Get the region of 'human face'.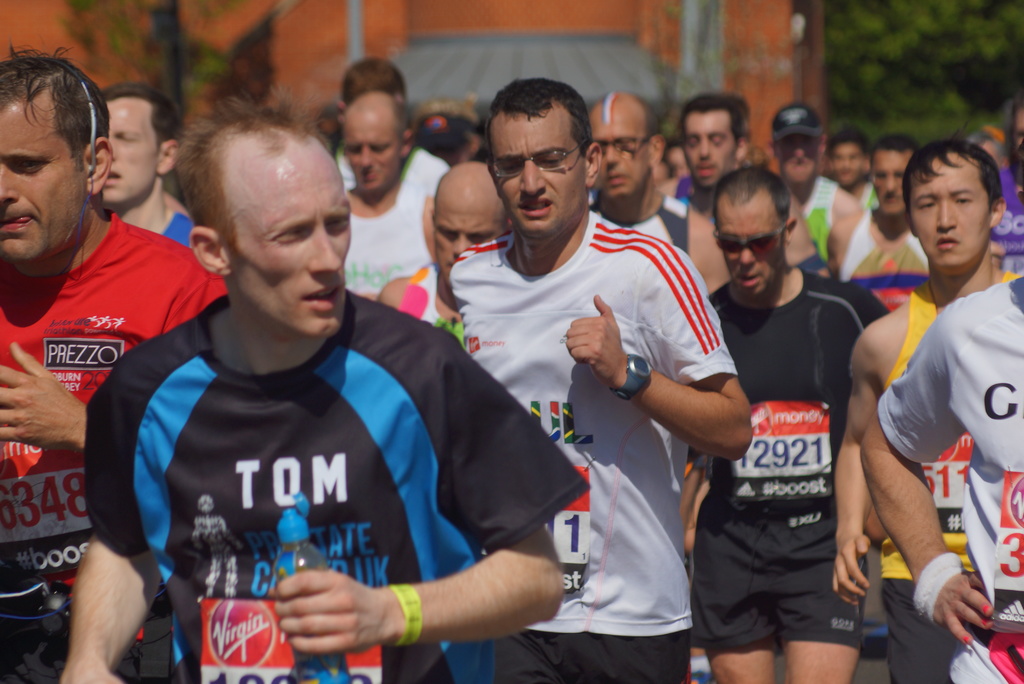
830,142,869,187.
